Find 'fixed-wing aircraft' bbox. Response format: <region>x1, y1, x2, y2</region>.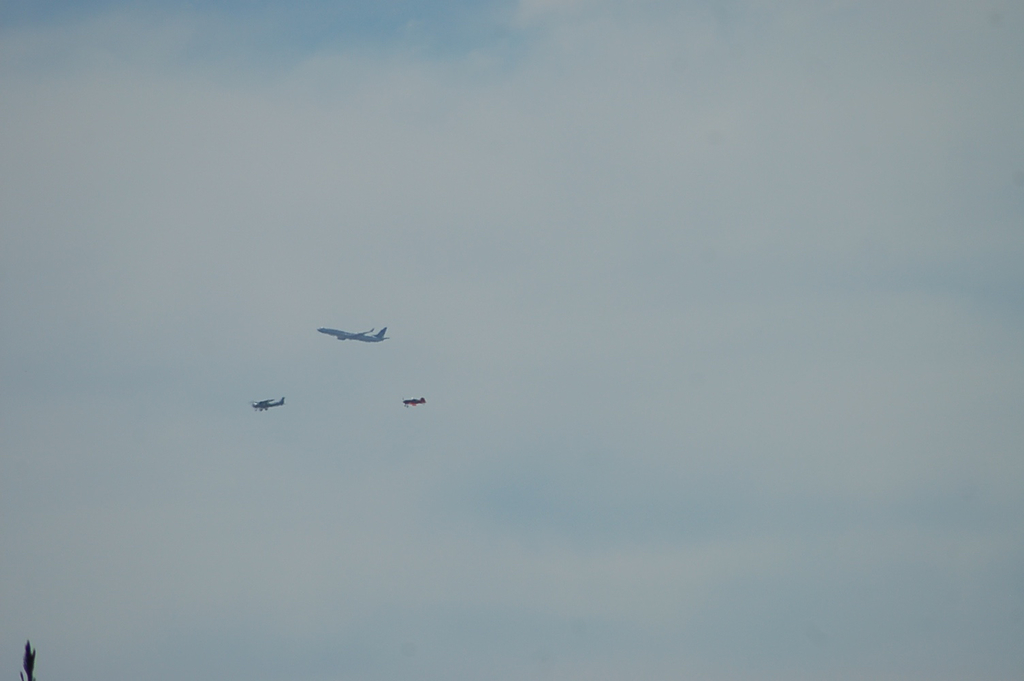
<region>312, 323, 393, 345</region>.
